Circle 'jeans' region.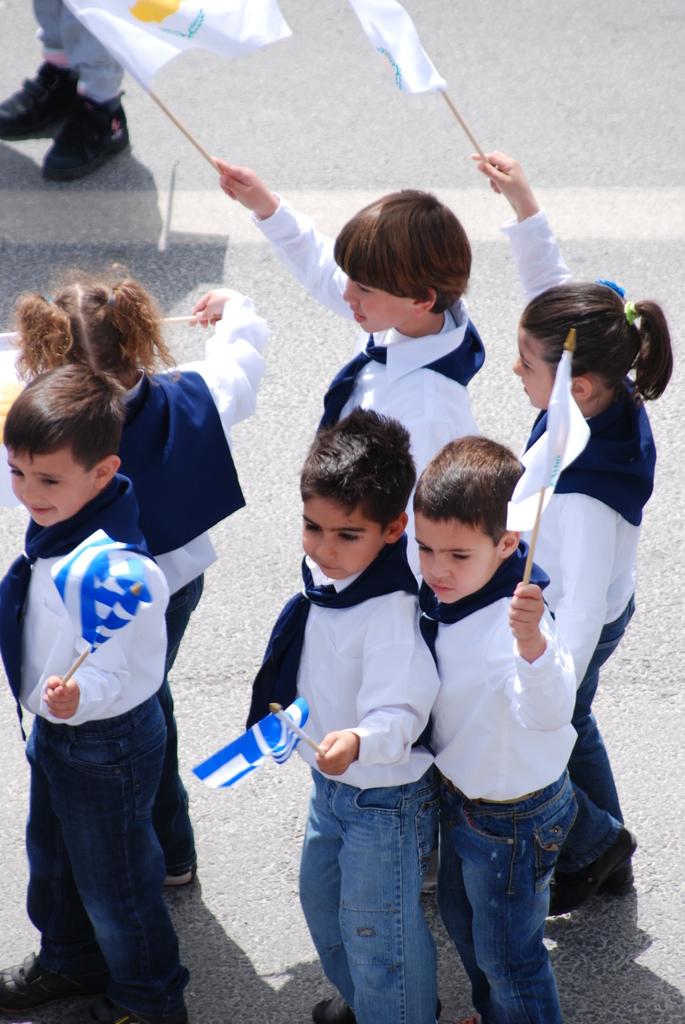
Region: [19, 700, 191, 1018].
